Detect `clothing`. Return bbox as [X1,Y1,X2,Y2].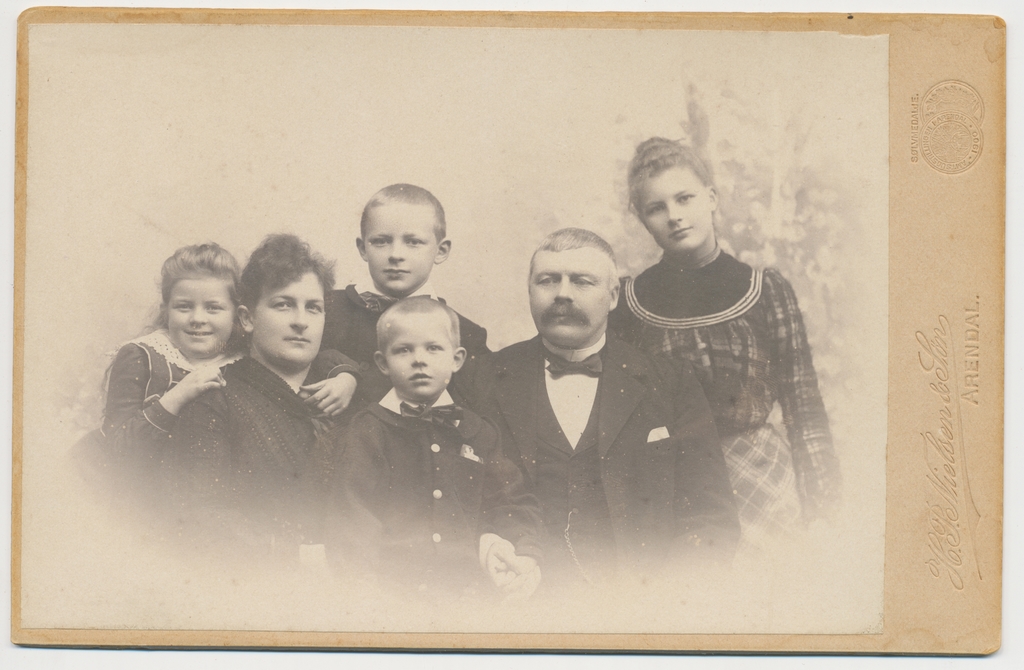
[166,351,354,581].
